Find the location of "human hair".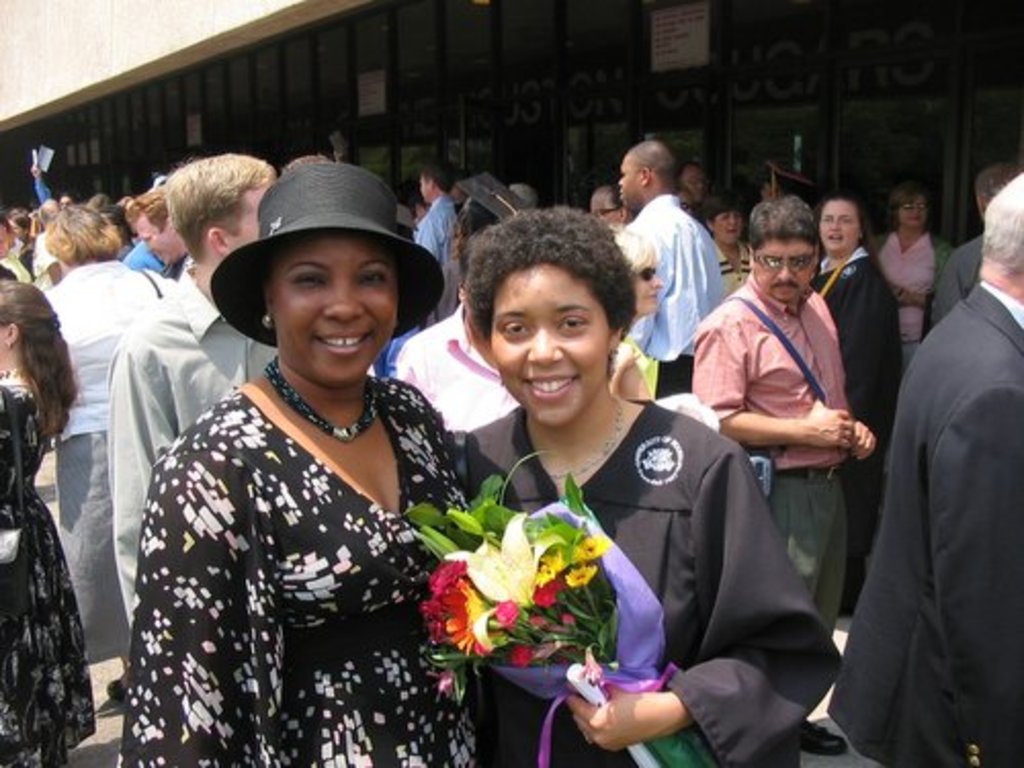
Location: select_region(2, 219, 14, 260).
